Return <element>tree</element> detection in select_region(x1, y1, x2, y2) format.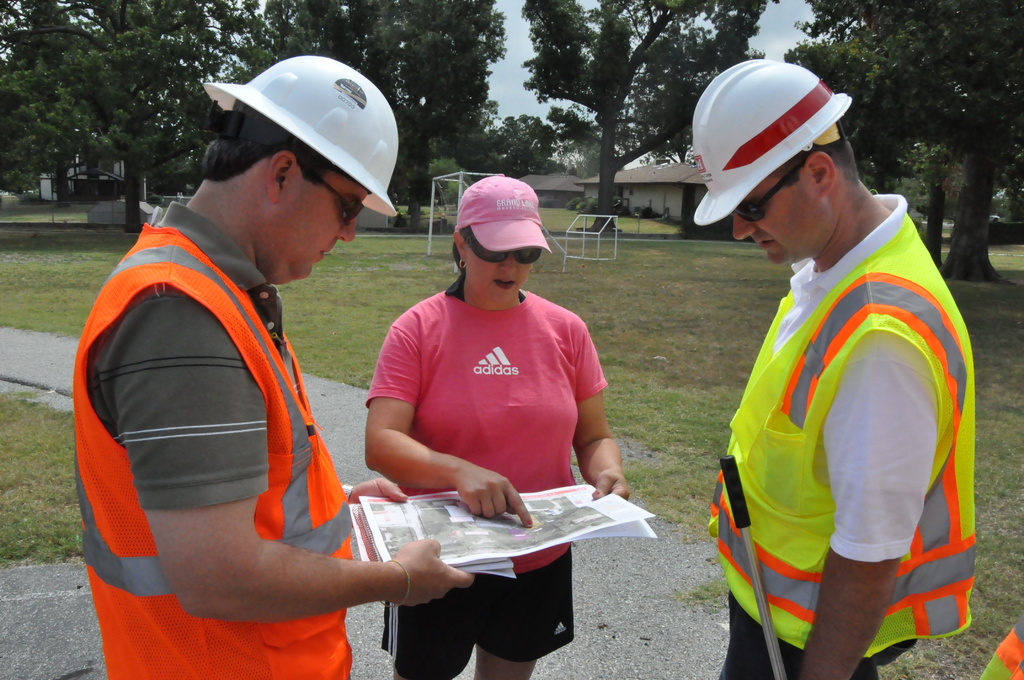
select_region(0, 0, 304, 239).
